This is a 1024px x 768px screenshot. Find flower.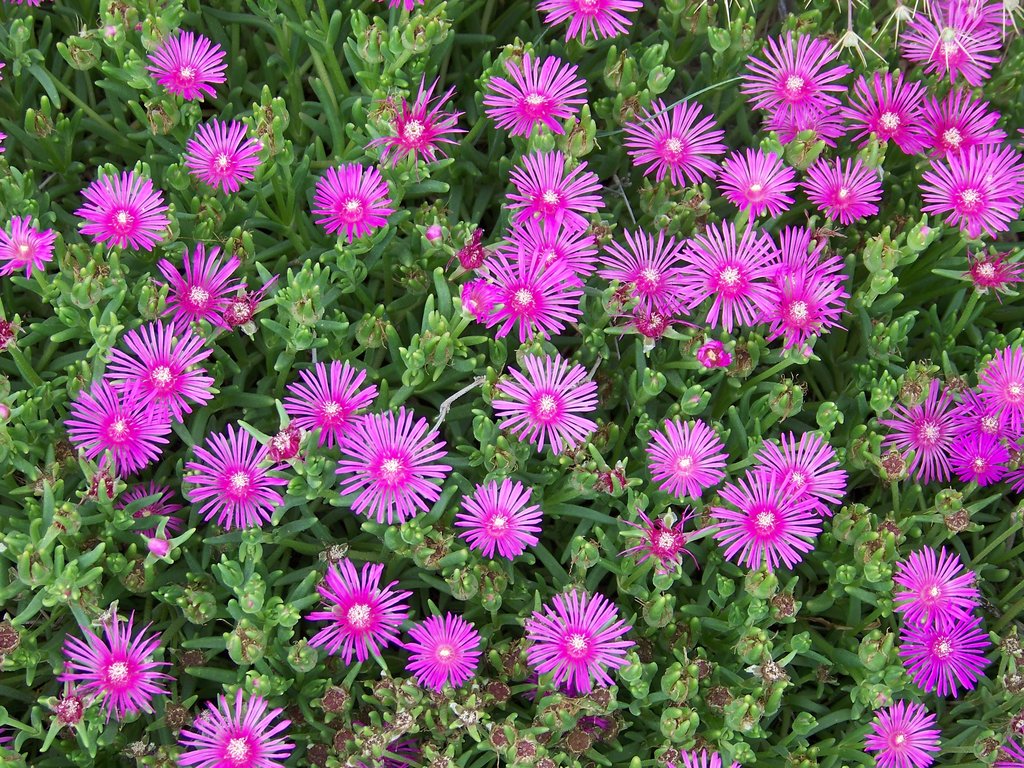
Bounding box: {"x1": 742, "y1": 35, "x2": 851, "y2": 125}.
